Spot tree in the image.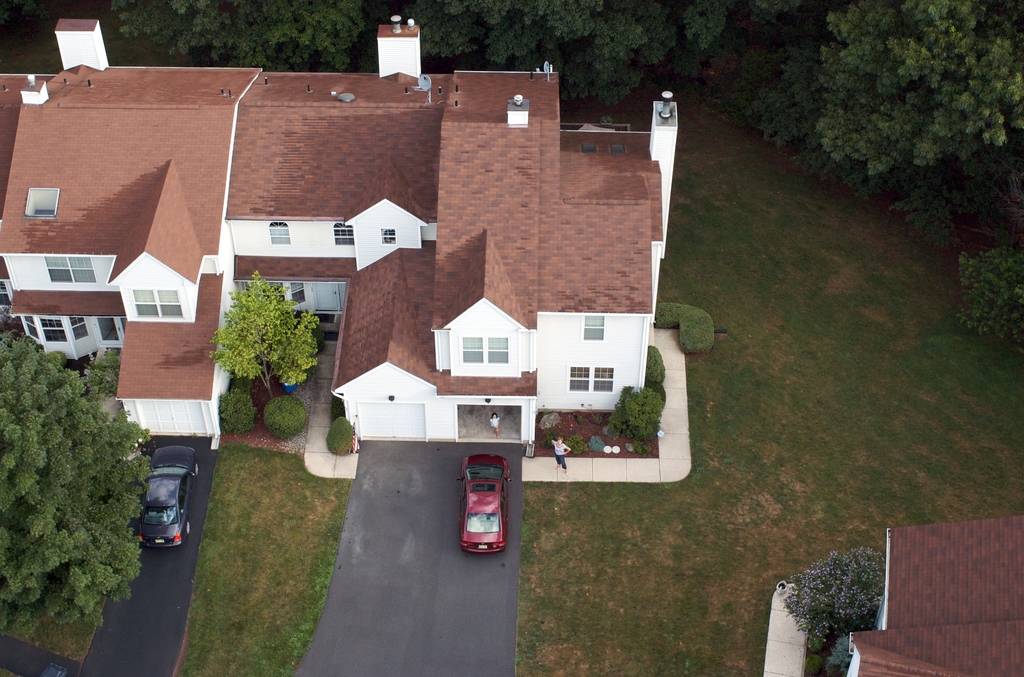
tree found at 0, 3, 1023, 343.
